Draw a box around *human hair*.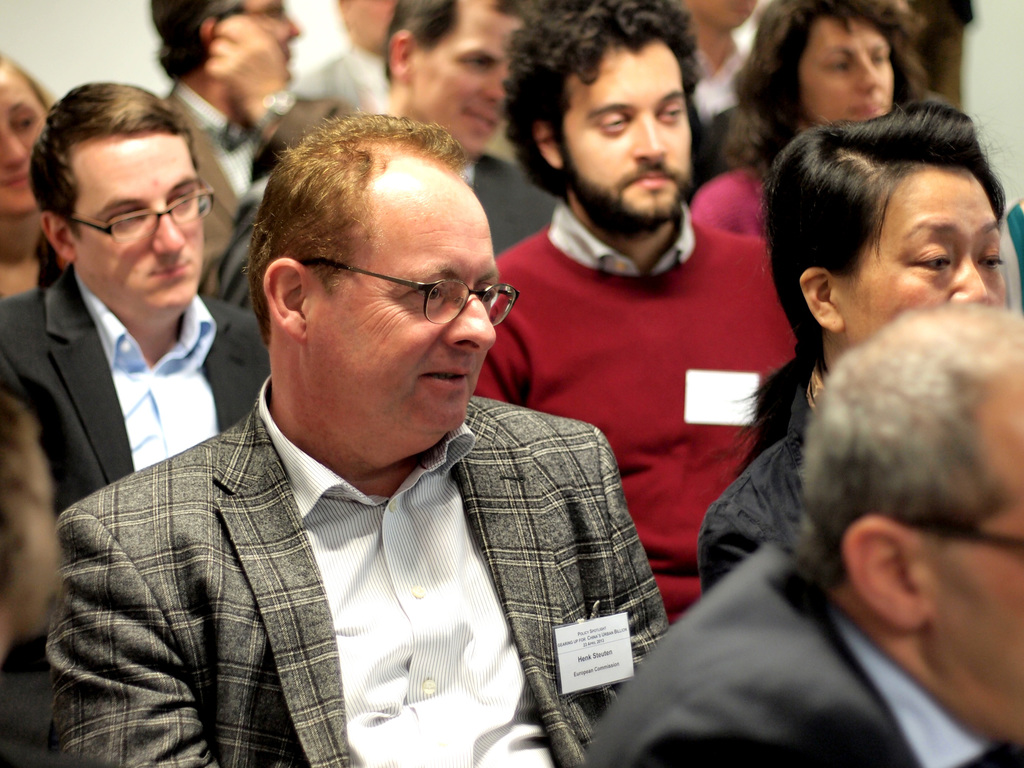
{"x1": 506, "y1": 0, "x2": 706, "y2": 206}.
